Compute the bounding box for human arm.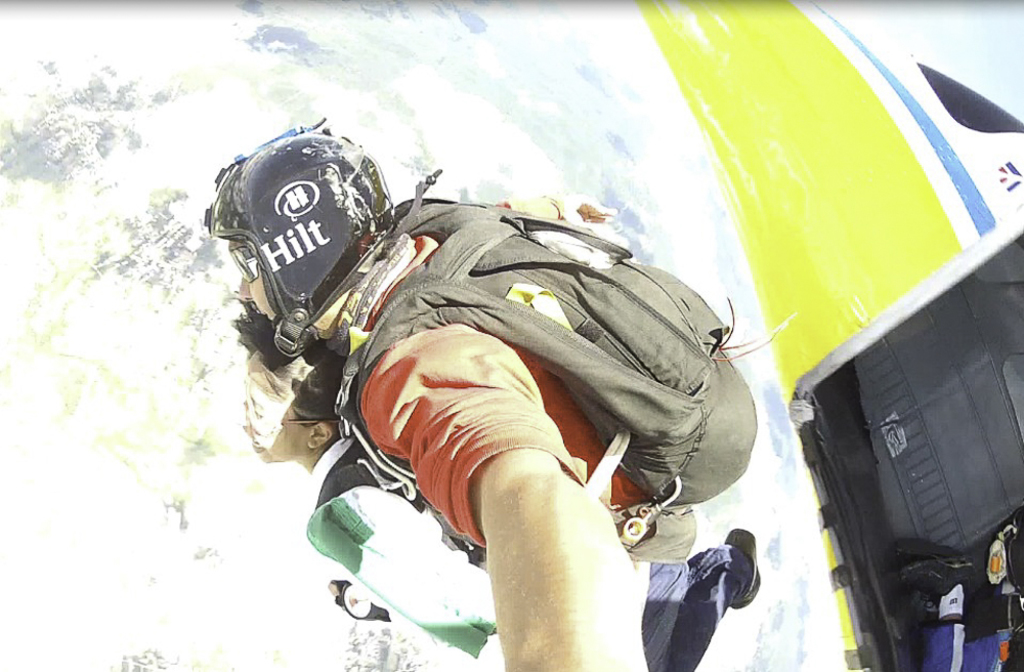
[357, 320, 647, 671].
